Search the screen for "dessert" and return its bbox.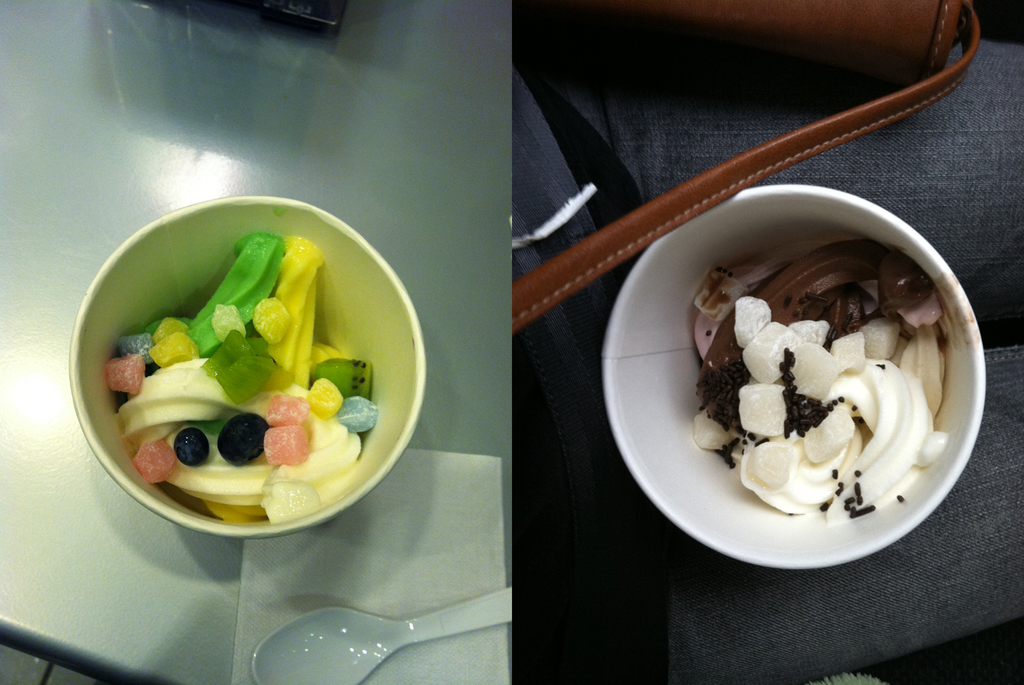
Found: crop(692, 237, 949, 525).
